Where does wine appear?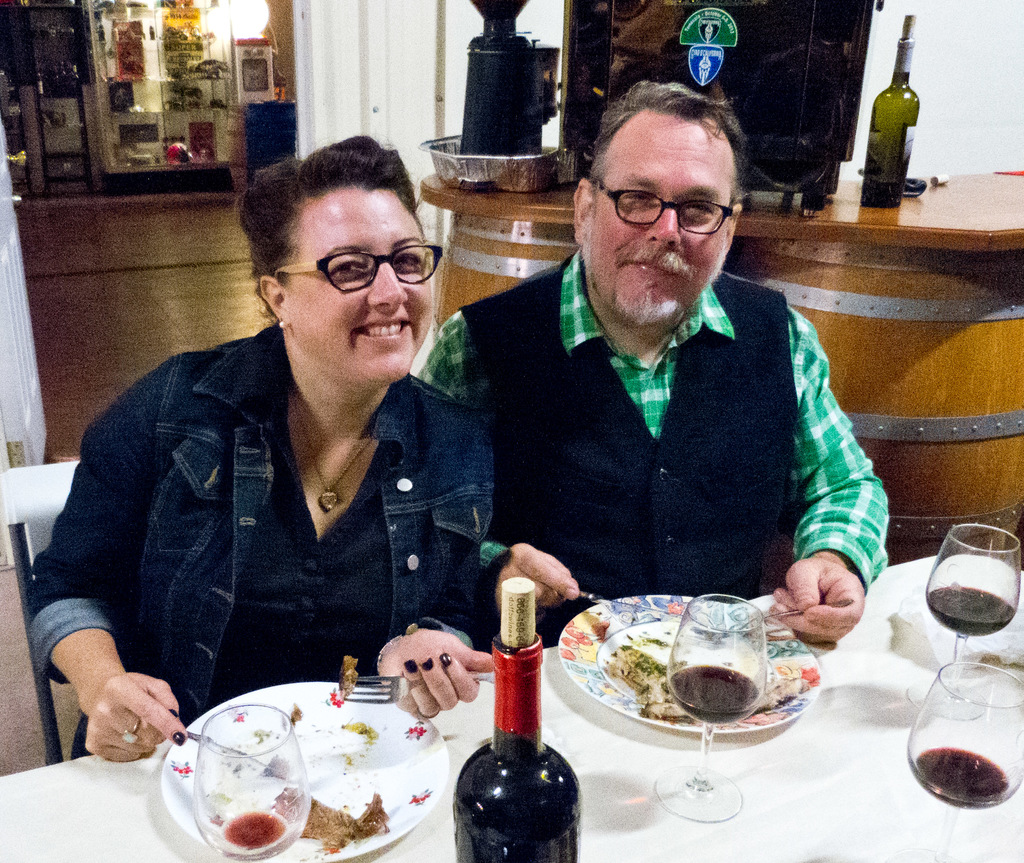
Appears at {"left": 914, "top": 750, "right": 1009, "bottom": 805}.
